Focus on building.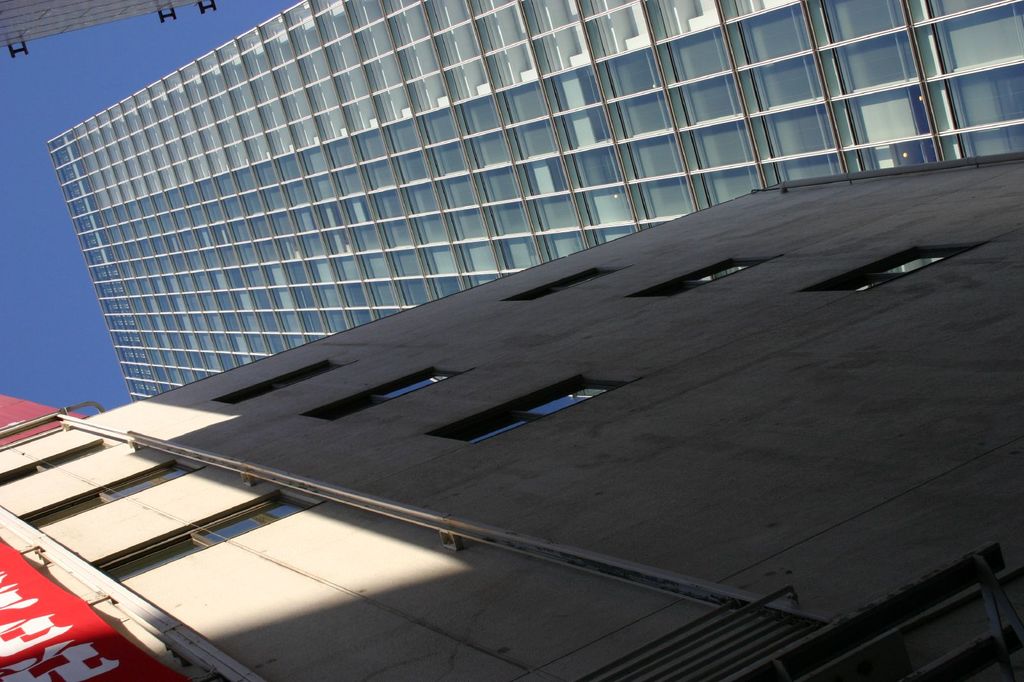
Focused at pyautogui.locateOnScreen(0, 152, 1023, 681).
